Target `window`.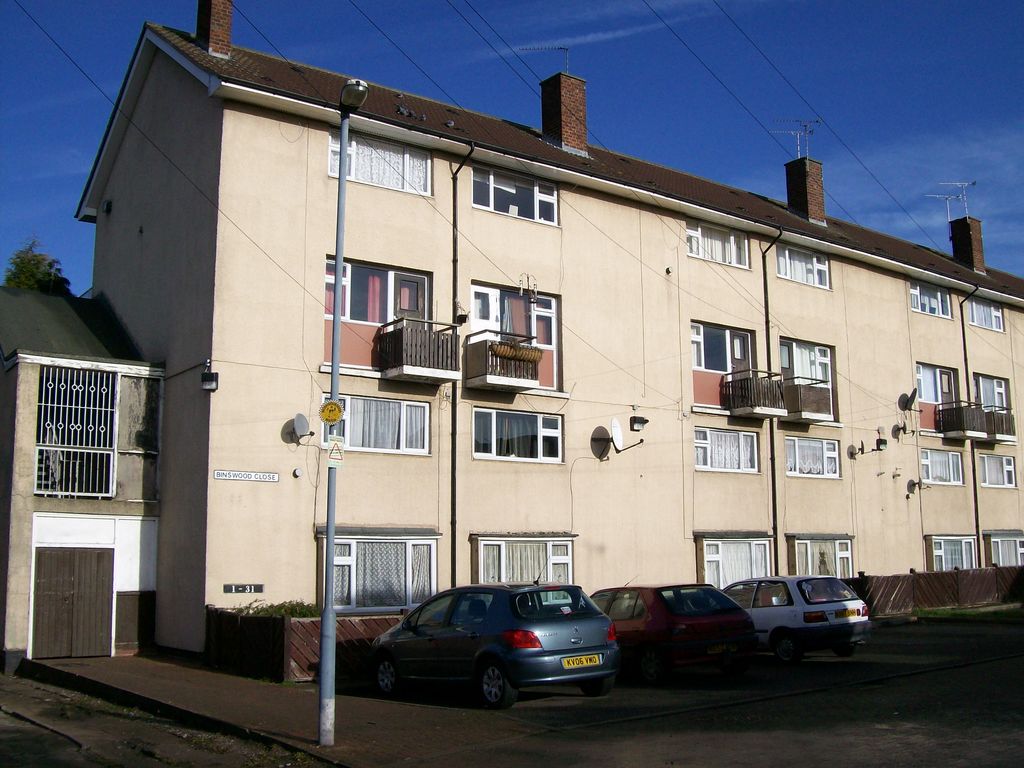
Target region: BBox(976, 373, 1009, 410).
